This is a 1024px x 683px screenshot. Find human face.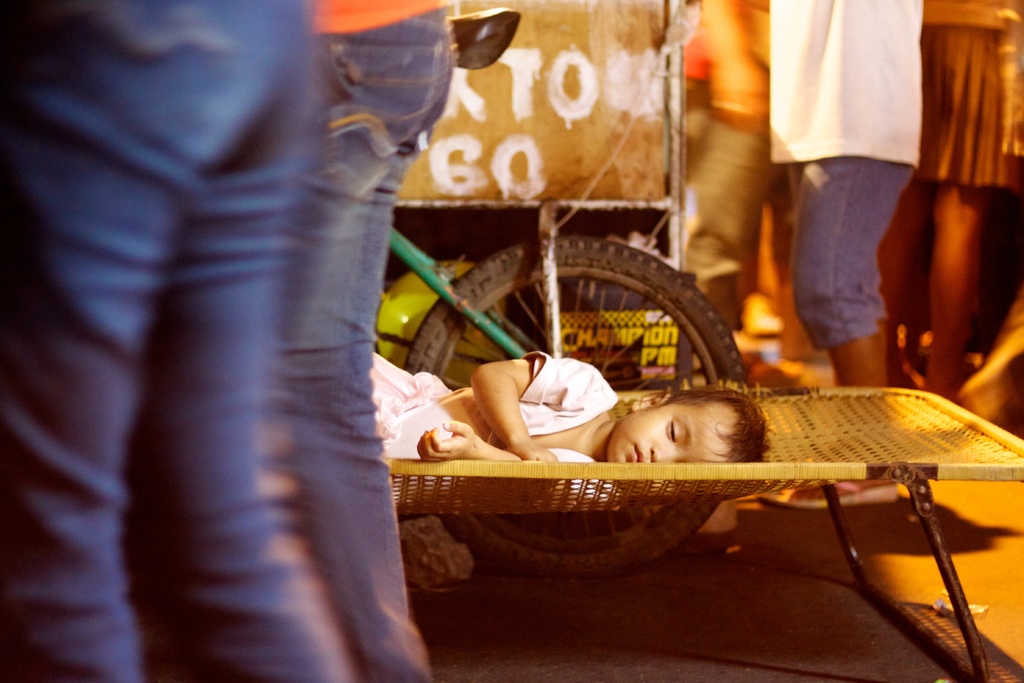
Bounding box: left=608, top=402, right=735, bottom=468.
